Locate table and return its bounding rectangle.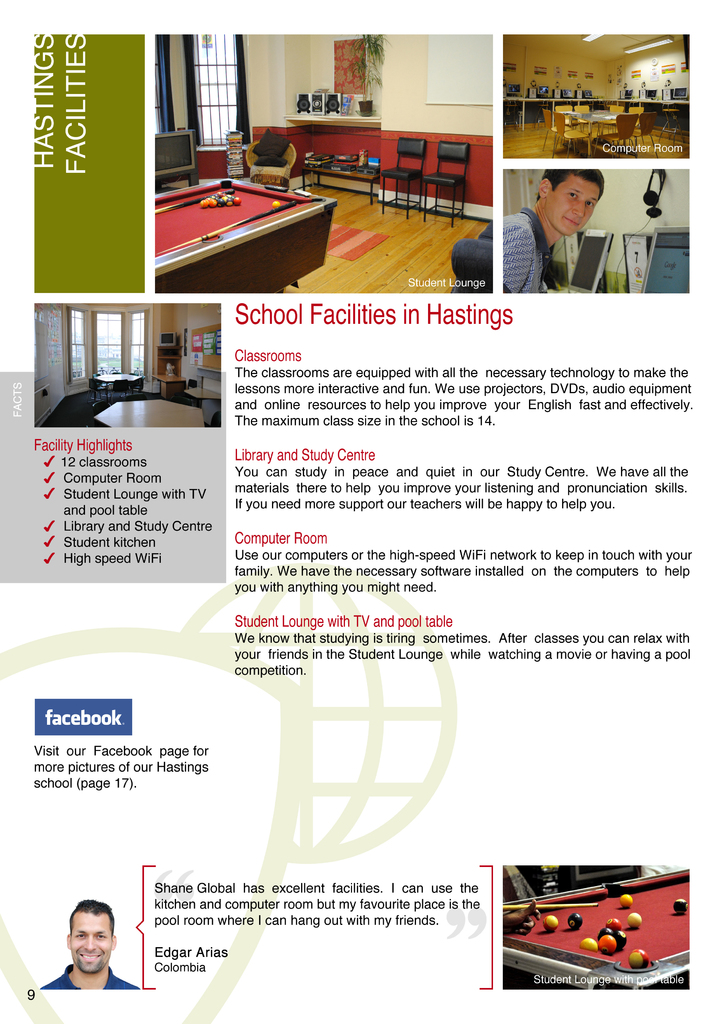
rect(124, 140, 348, 266).
